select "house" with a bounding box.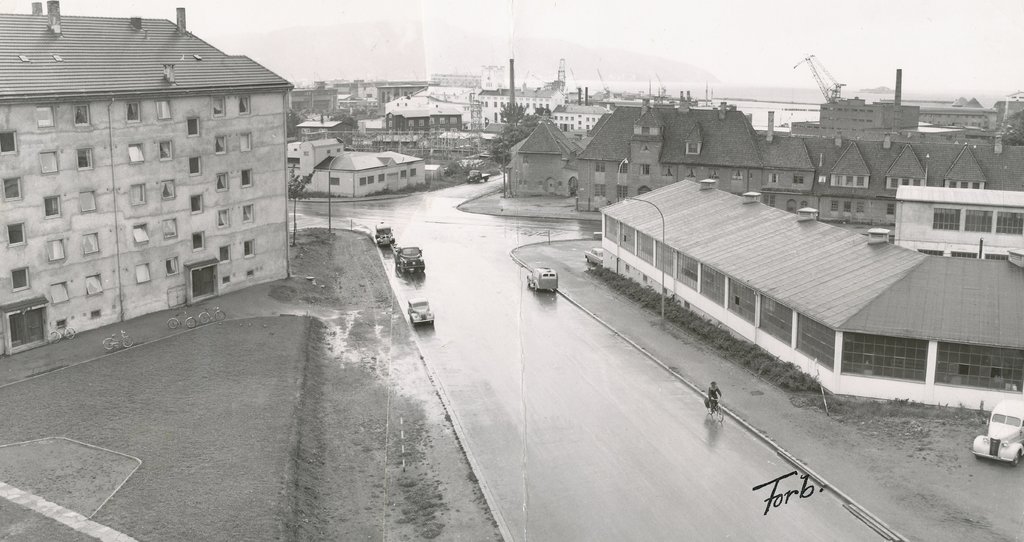
bbox=(511, 95, 1023, 200).
